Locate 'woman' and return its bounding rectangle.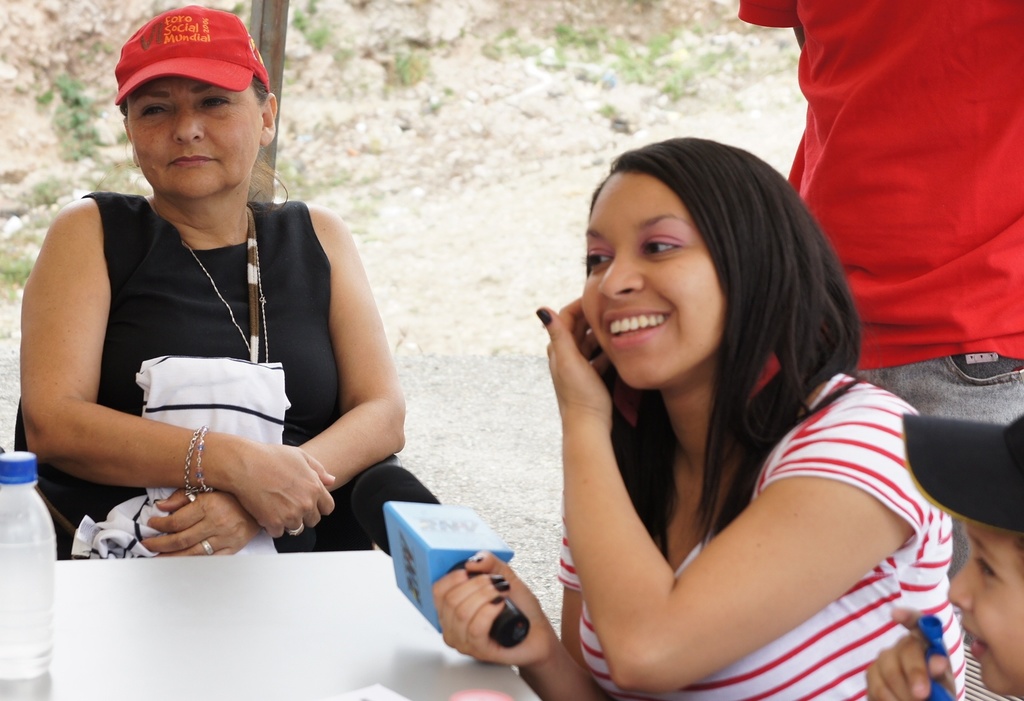
15/1/409/565.
